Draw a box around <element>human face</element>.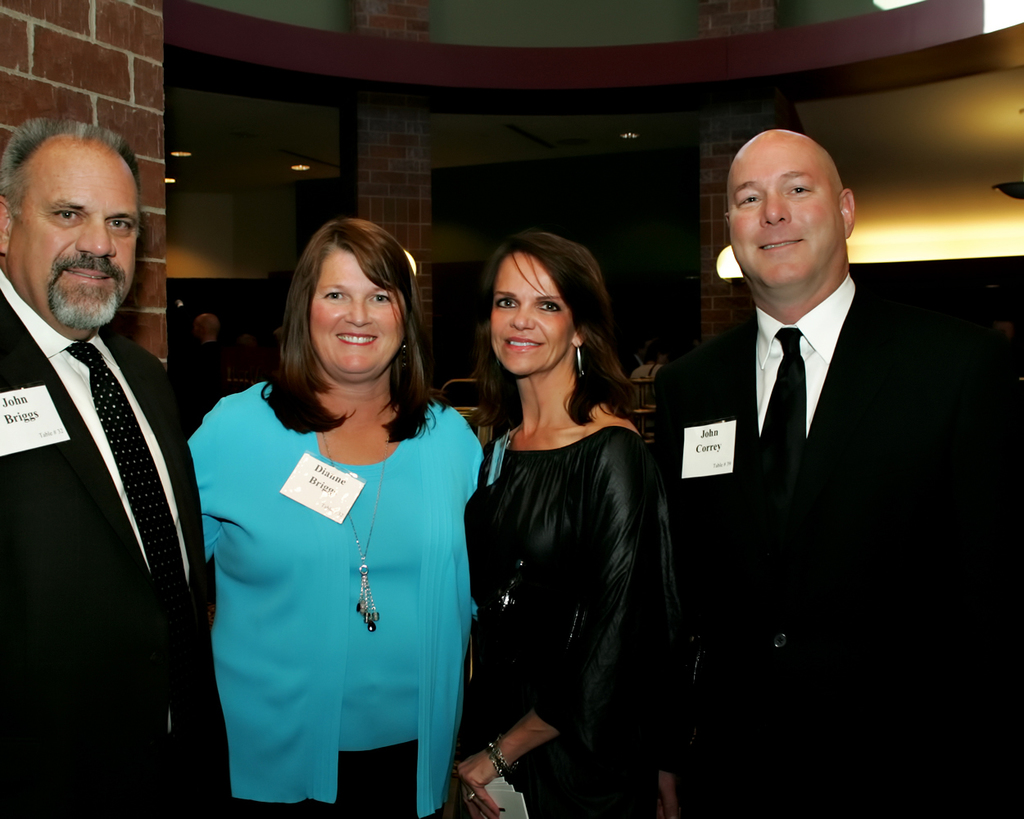
729:144:842:291.
